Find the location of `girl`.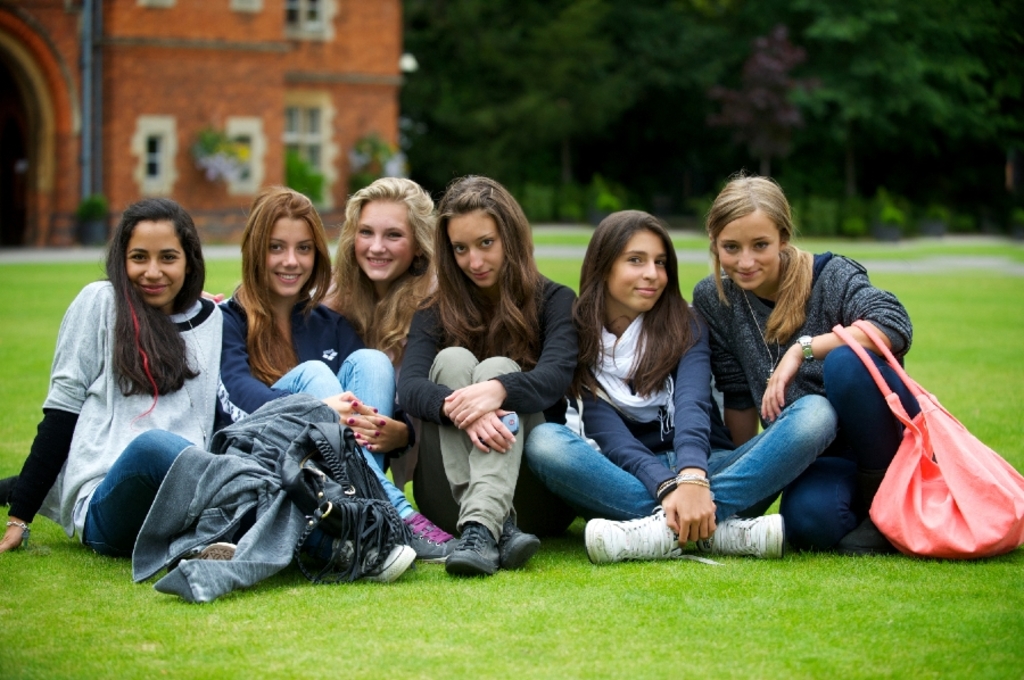
Location: <bbox>312, 165, 465, 350</bbox>.
